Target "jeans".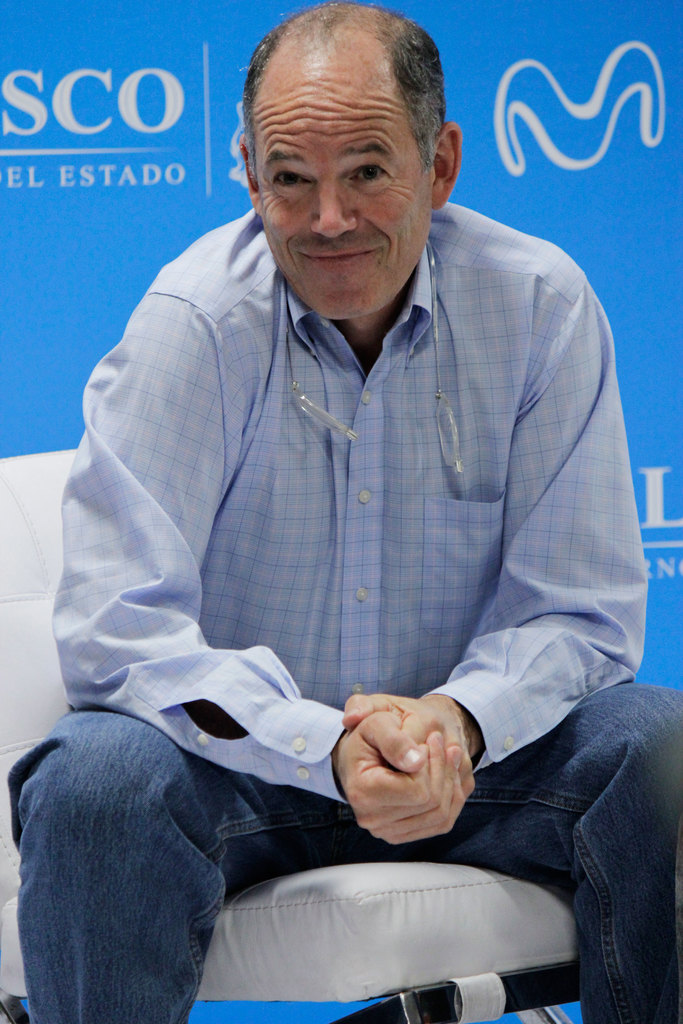
Target region: select_region(0, 703, 678, 1021).
